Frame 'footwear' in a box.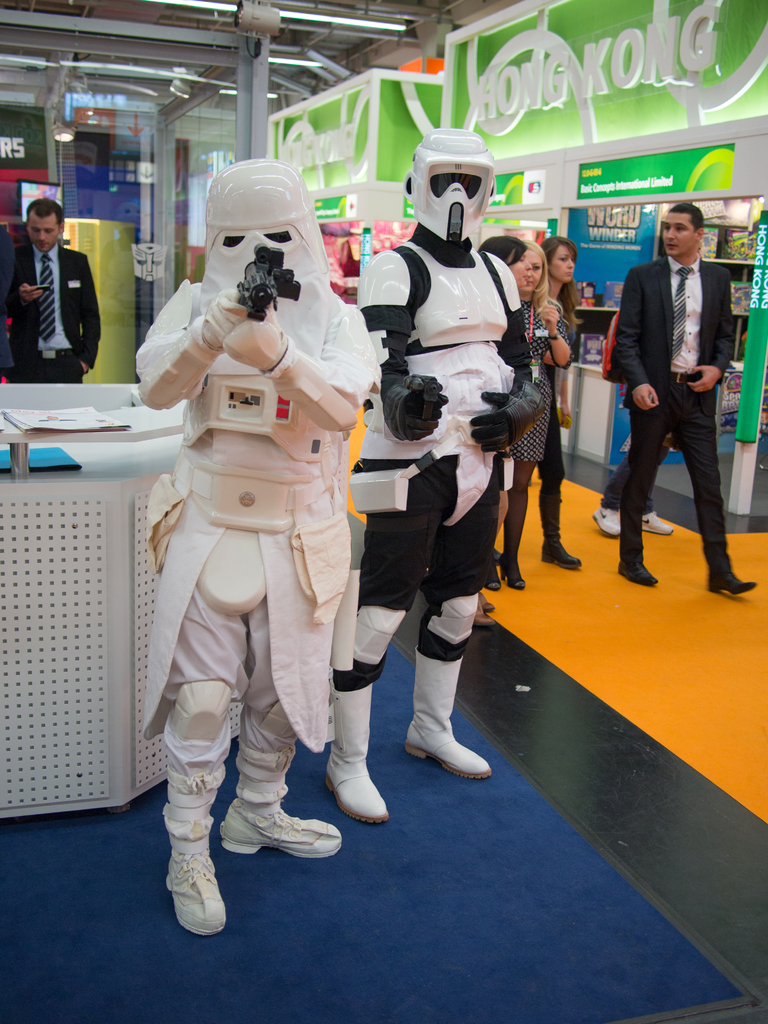
box=[611, 508, 657, 586].
